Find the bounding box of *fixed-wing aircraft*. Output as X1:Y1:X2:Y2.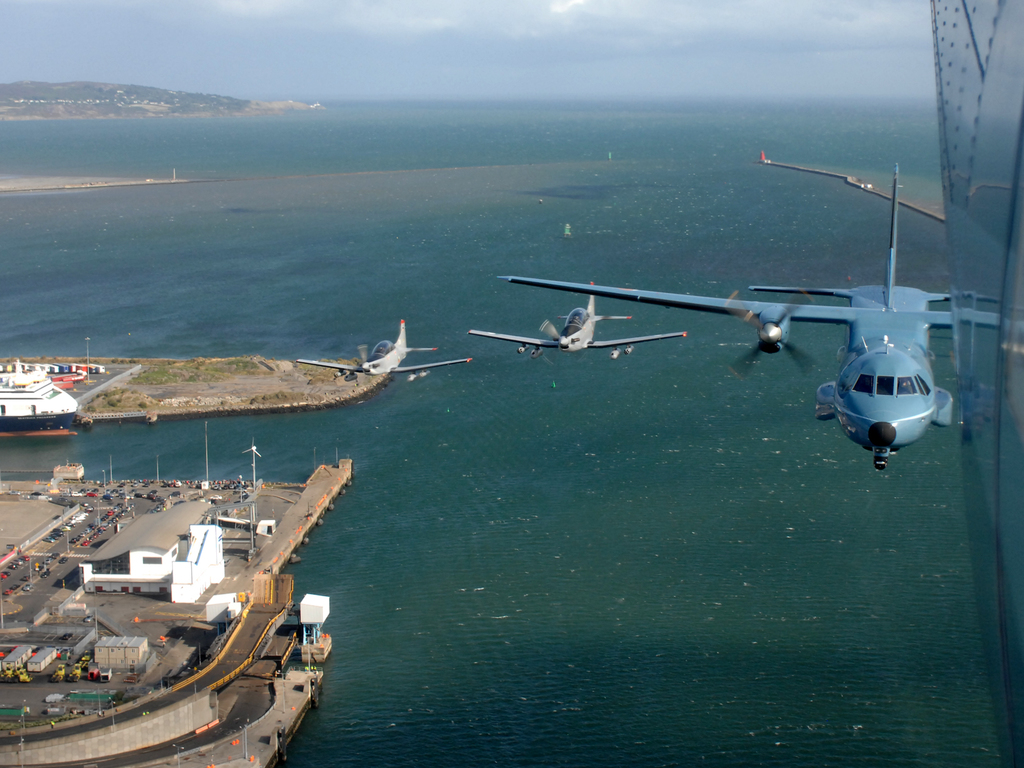
300:322:476:383.
